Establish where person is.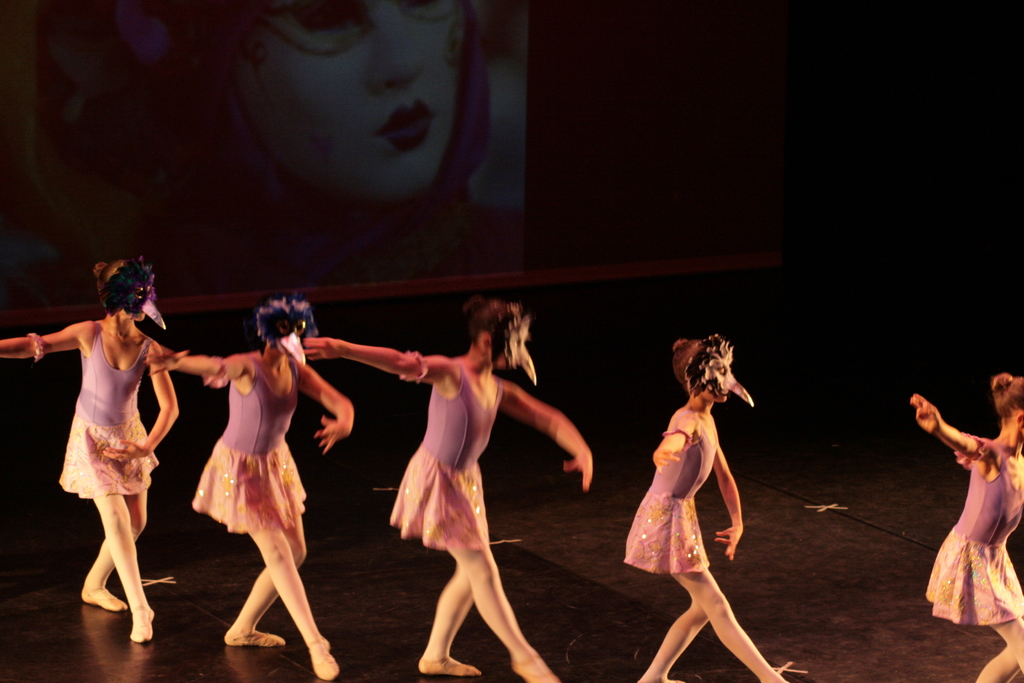
Established at bbox=(144, 292, 356, 682).
